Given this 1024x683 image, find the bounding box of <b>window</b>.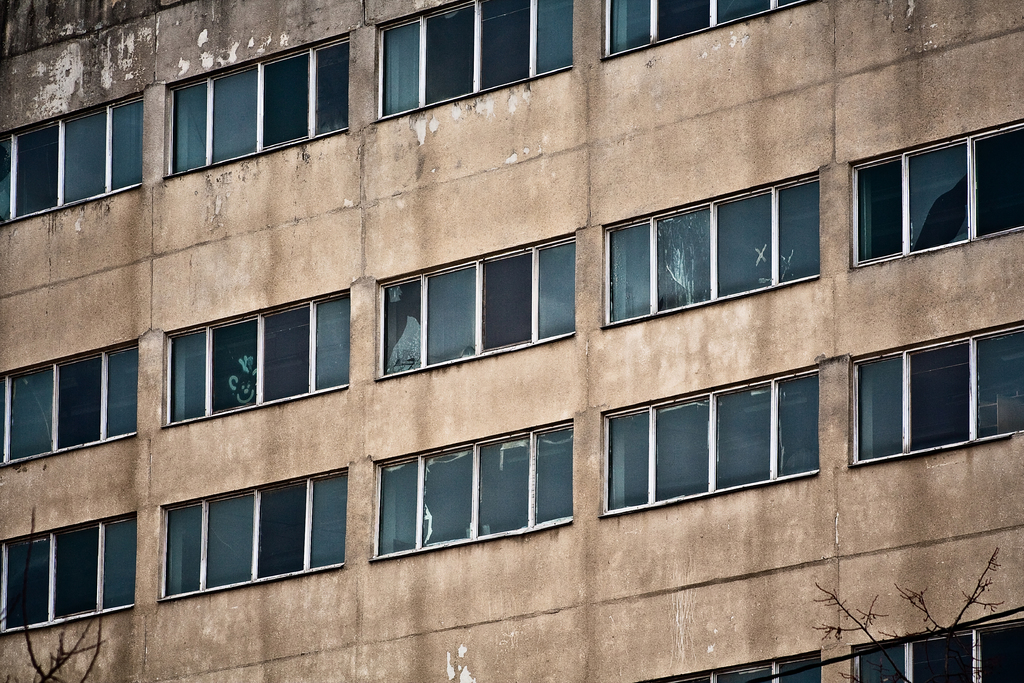
select_region(854, 120, 1023, 265).
